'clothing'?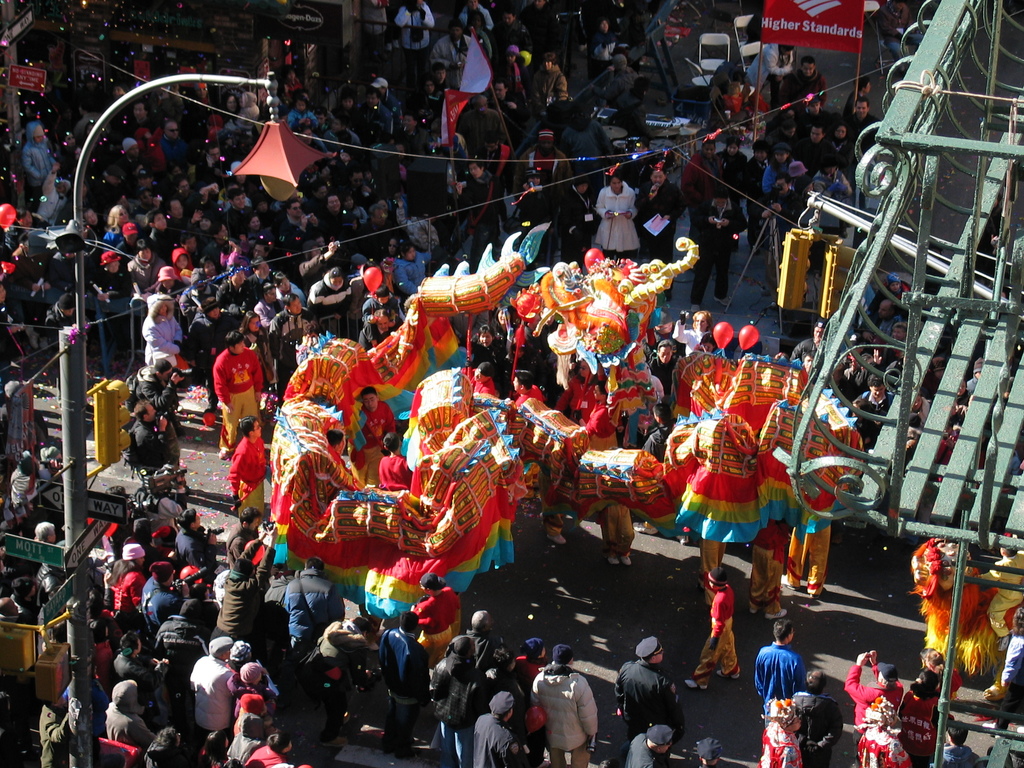
184, 303, 220, 378
